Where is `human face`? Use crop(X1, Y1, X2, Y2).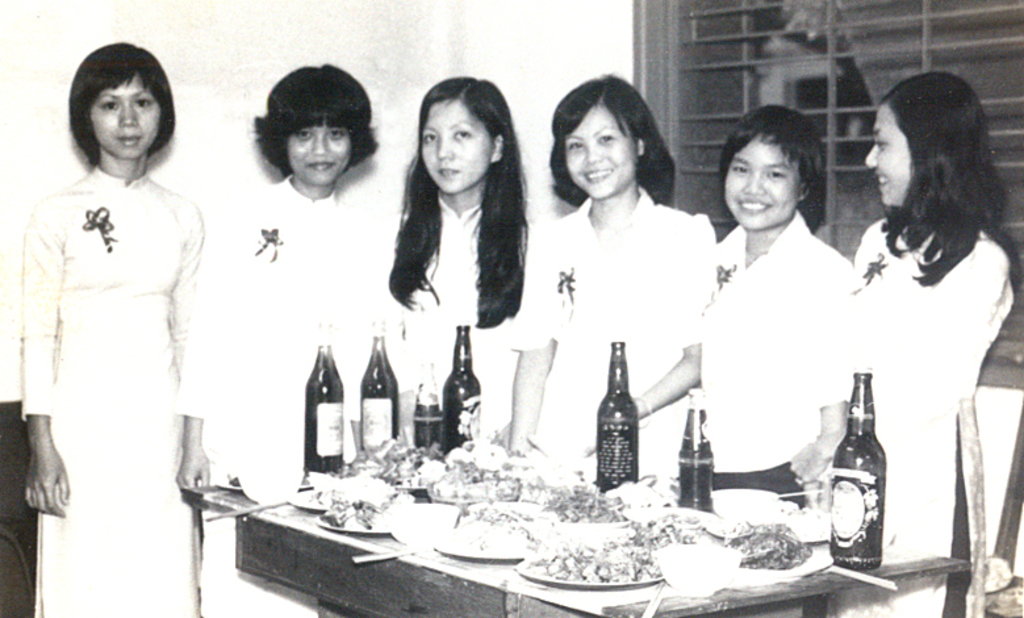
crop(722, 141, 799, 229).
